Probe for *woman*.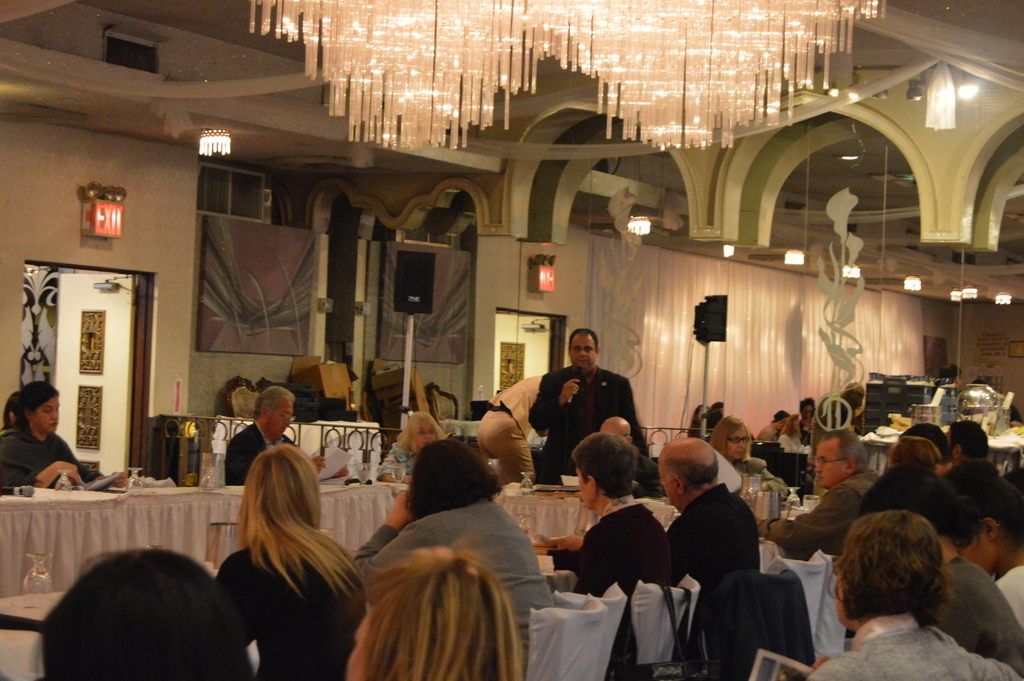
Probe result: Rect(959, 446, 1023, 614).
